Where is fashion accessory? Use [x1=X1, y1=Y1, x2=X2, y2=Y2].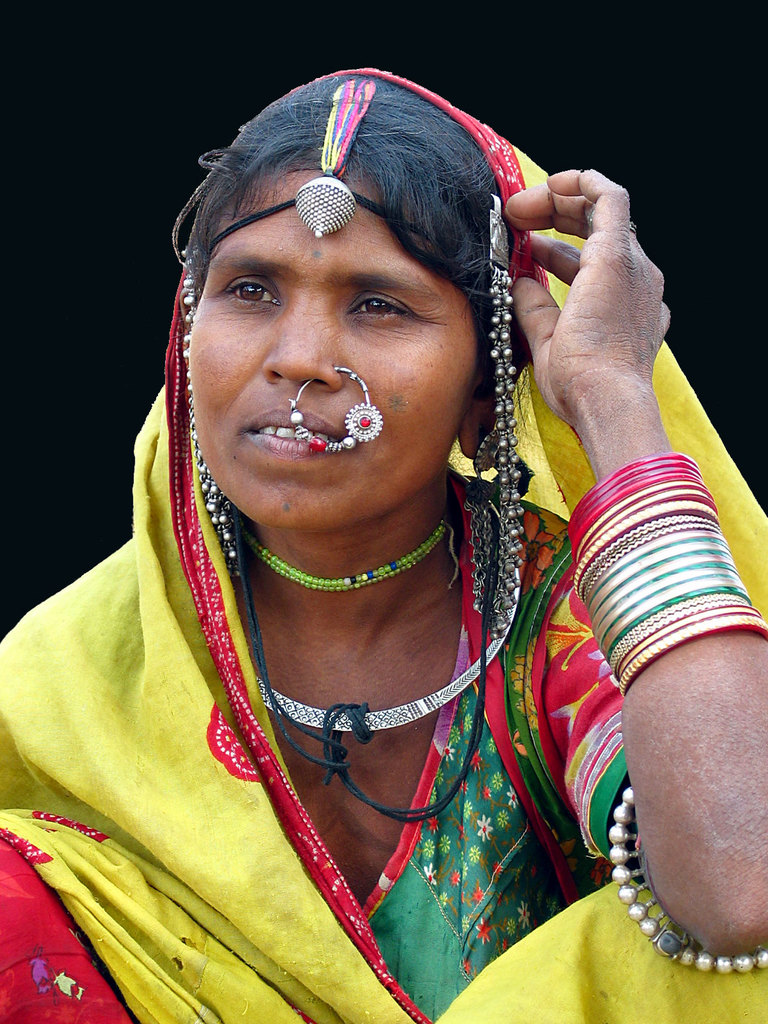
[x1=178, y1=247, x2=235, y2=581].
